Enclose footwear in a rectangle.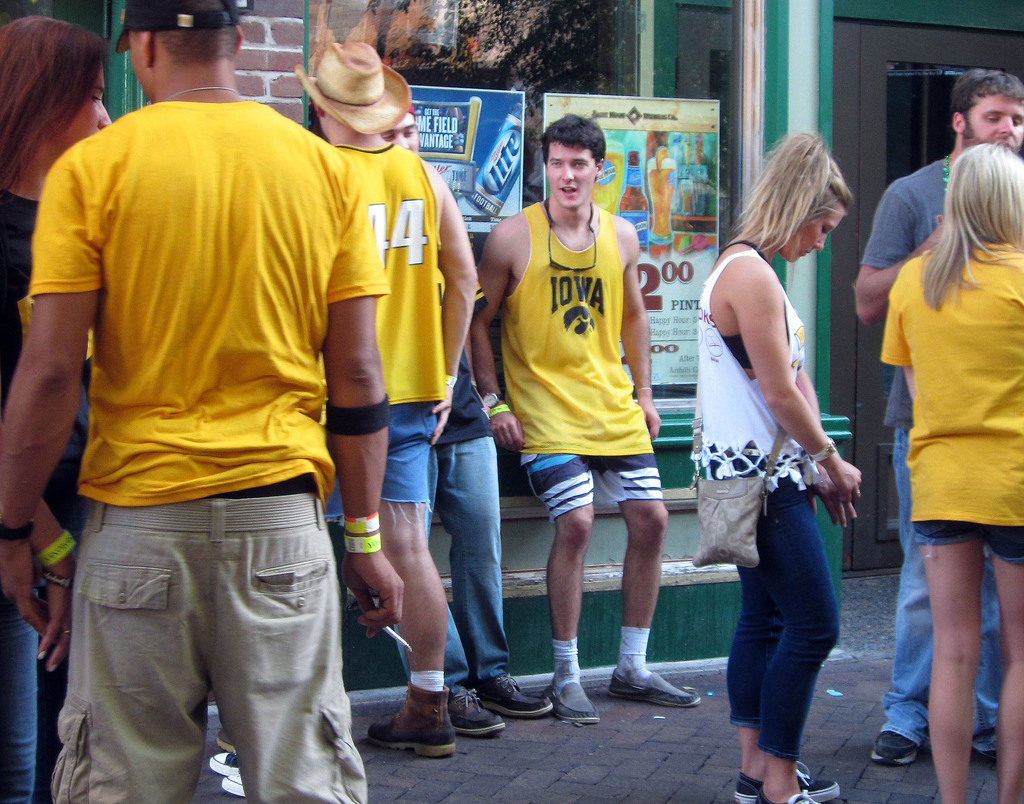
l=479, t=669, r=550, b=717.
